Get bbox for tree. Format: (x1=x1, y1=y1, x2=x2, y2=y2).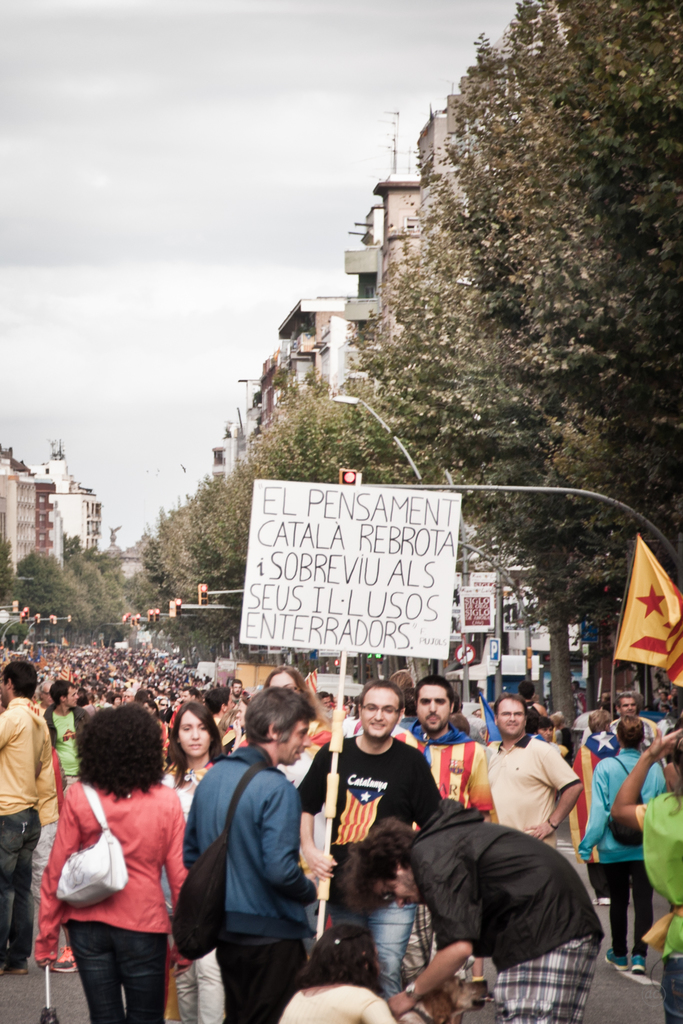
(x1=7, y1=548, x2=78, y2=652).
